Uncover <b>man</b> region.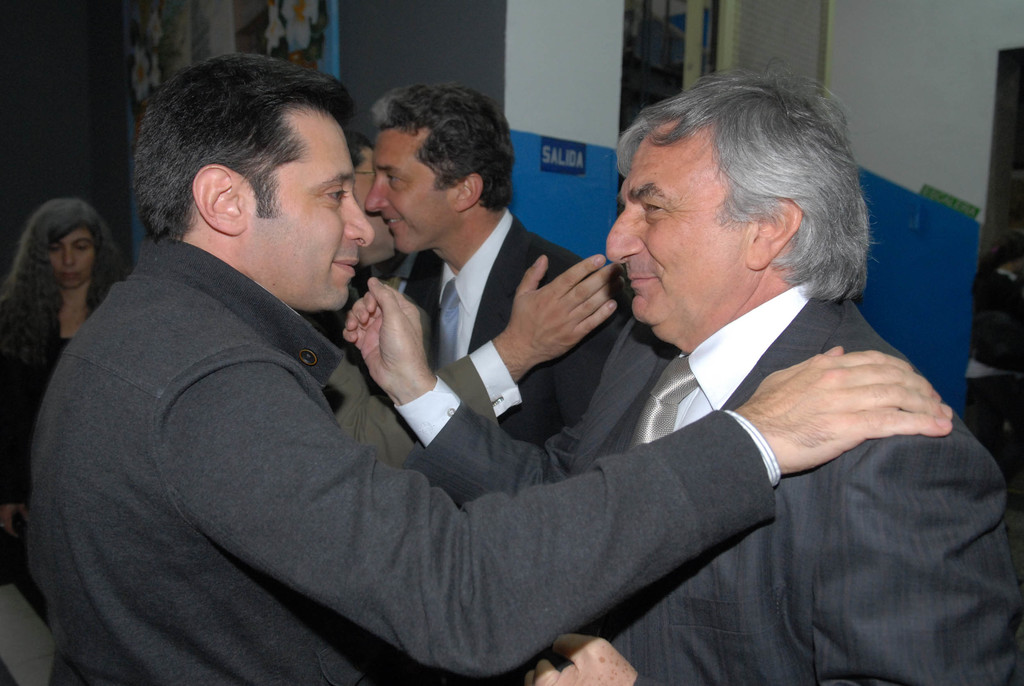
Uncovered: bbox=(365, 87, 641, 452).
